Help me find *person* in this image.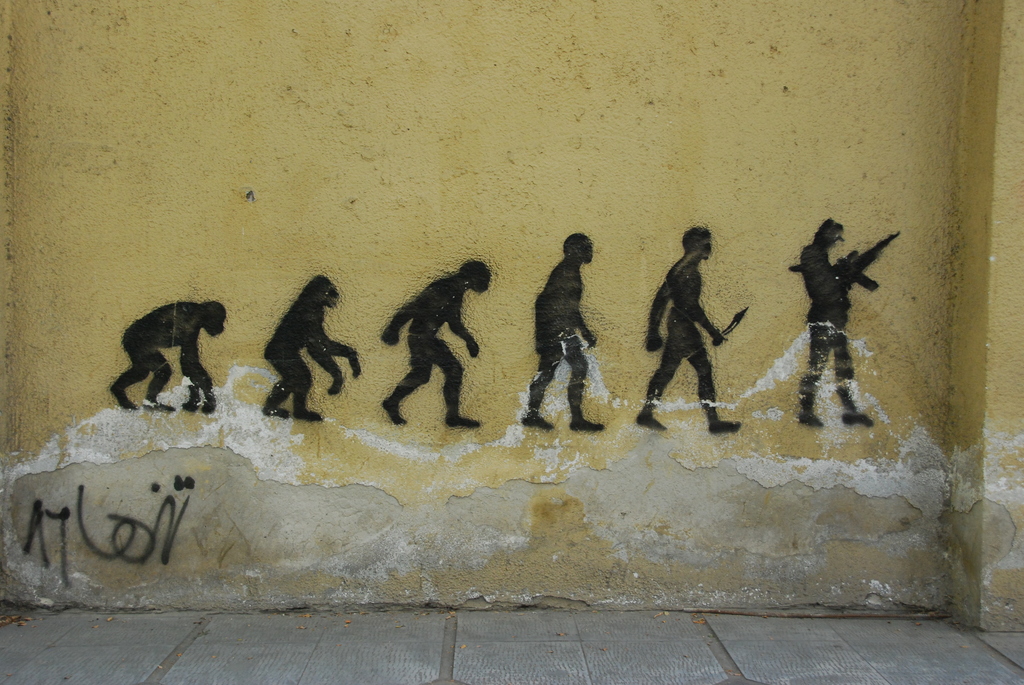
Found it: pyautogui.locateOnScreen(381, 263, 489, 428).
